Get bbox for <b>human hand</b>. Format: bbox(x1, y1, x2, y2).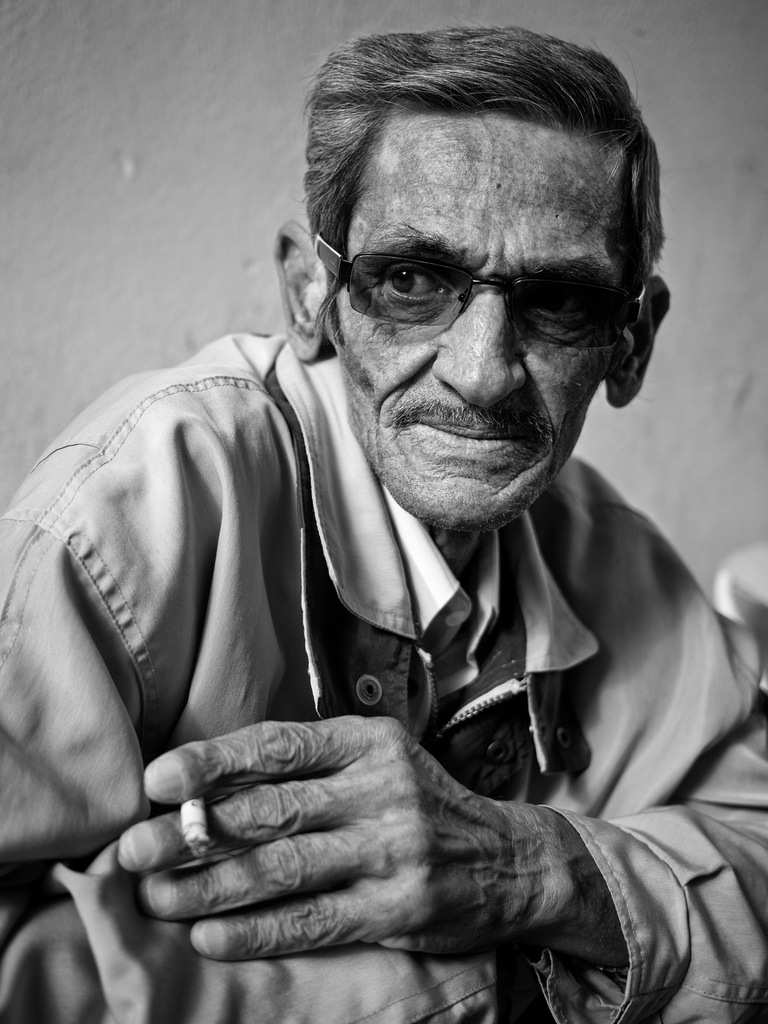
bbox(116, 715, 548, 963).
